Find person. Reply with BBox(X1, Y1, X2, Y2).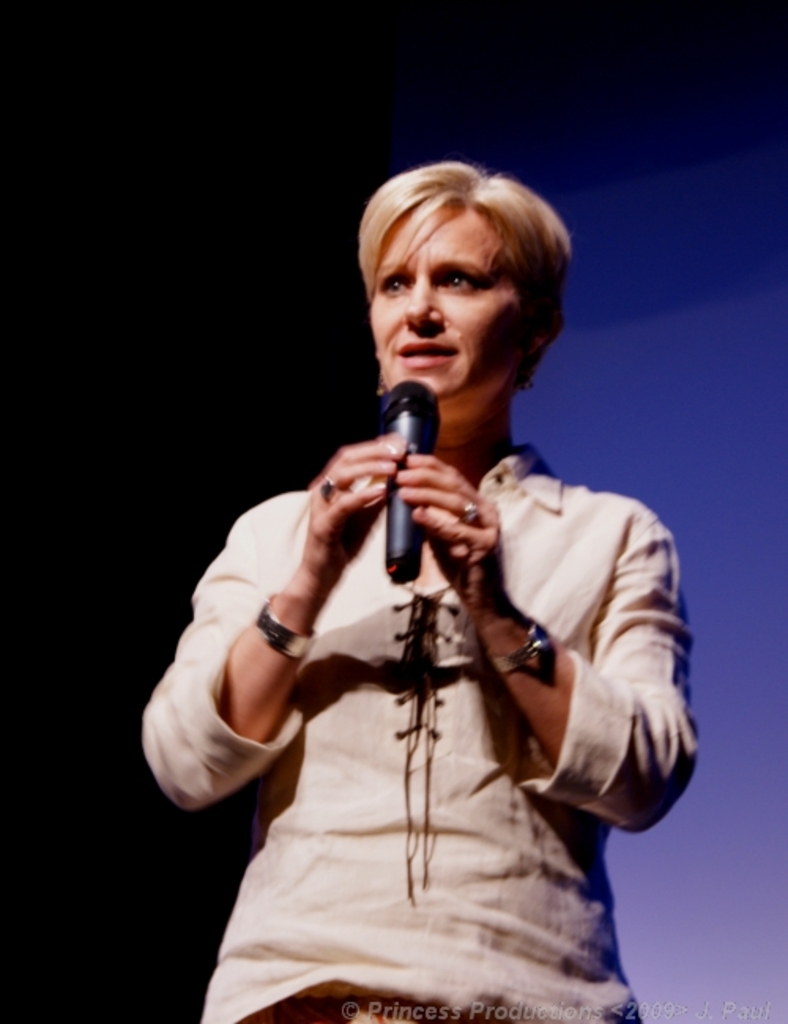
BBox(140, 161, 701, 1023).
